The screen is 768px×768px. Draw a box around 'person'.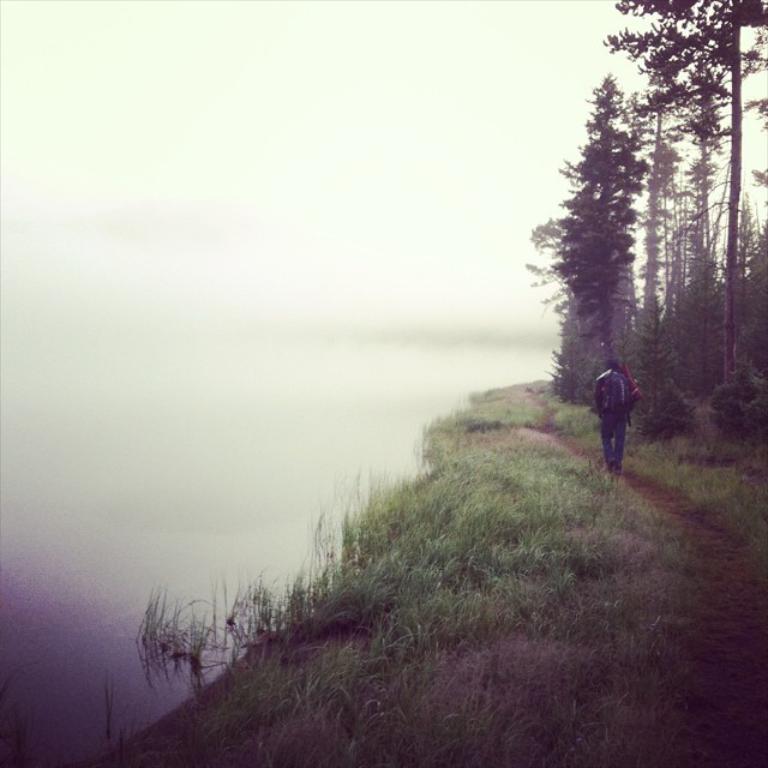
(595, 366, 632, 485).
